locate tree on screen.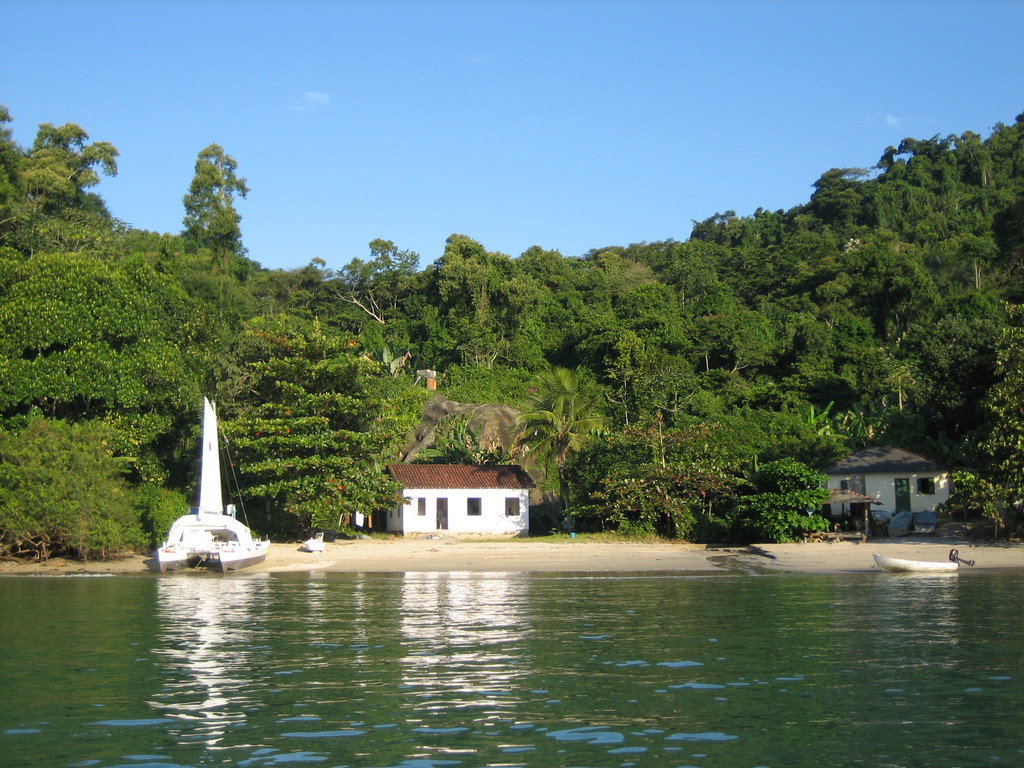
On screen at (left=916, top=204, right=1007, bottom=289).
